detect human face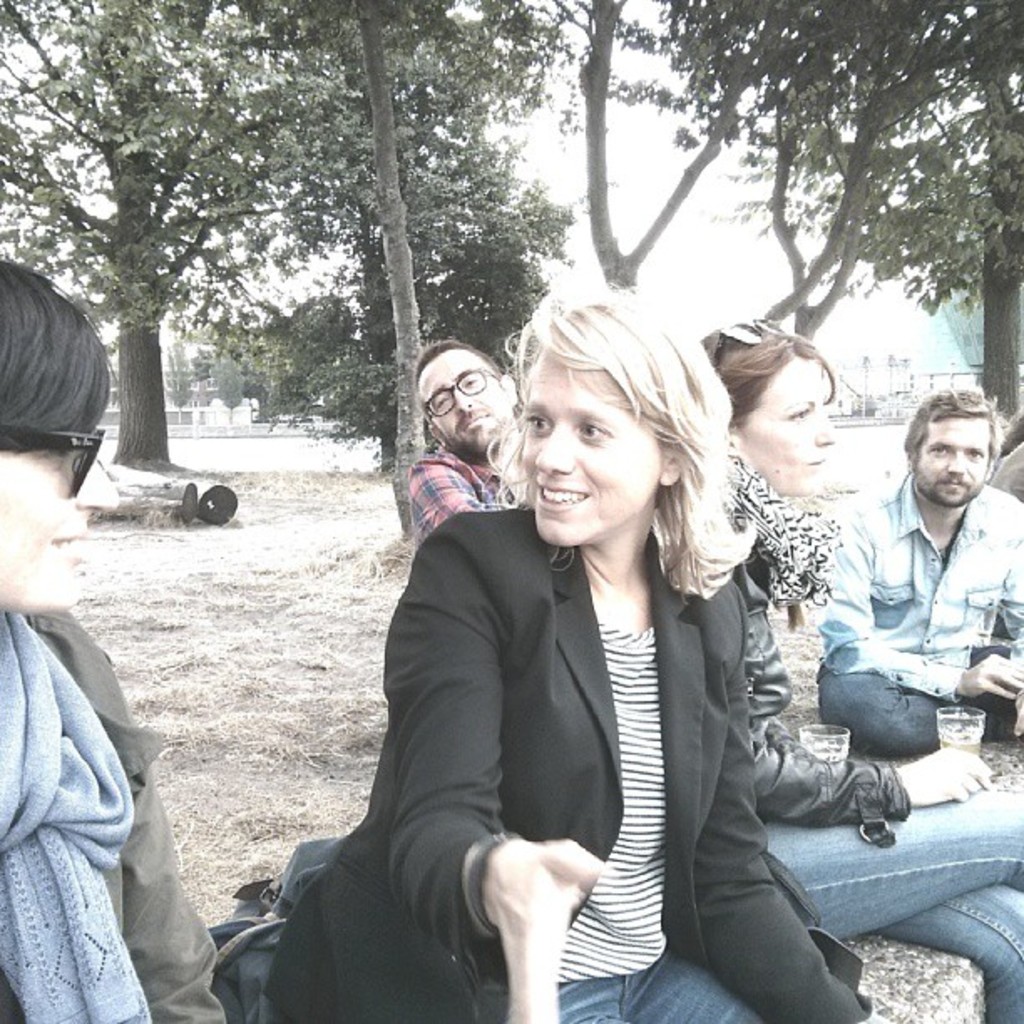
rect(420, 351, 510, 457)
